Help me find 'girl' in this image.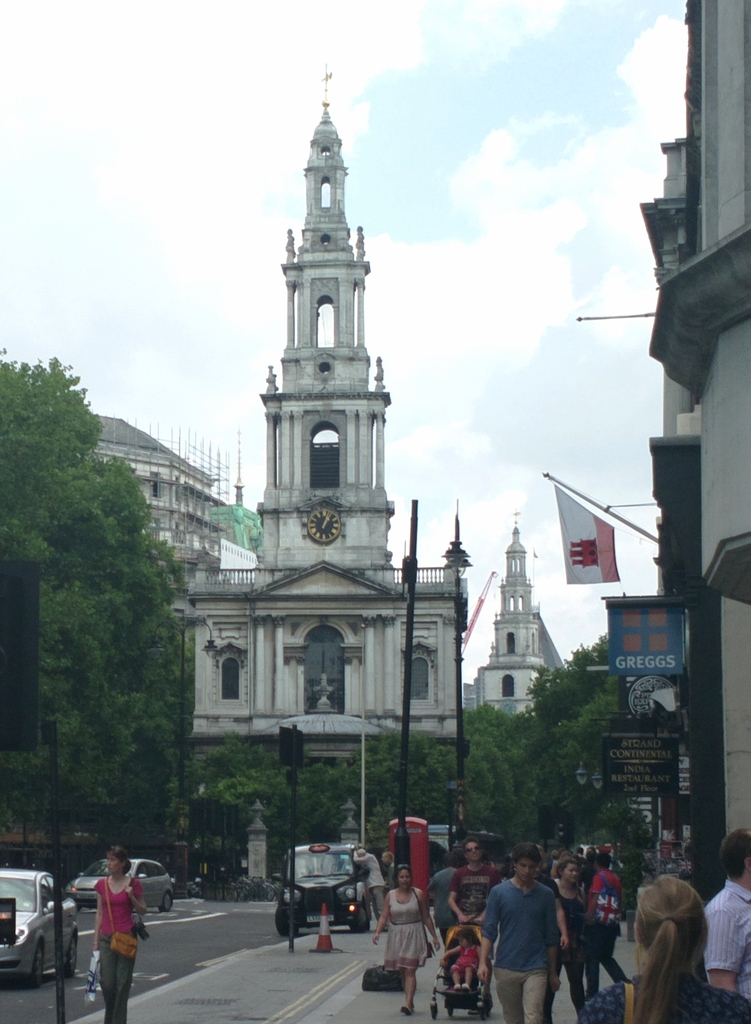
Found it: pyautogui.locateOnScreen(85, 840, 151, 1023).
